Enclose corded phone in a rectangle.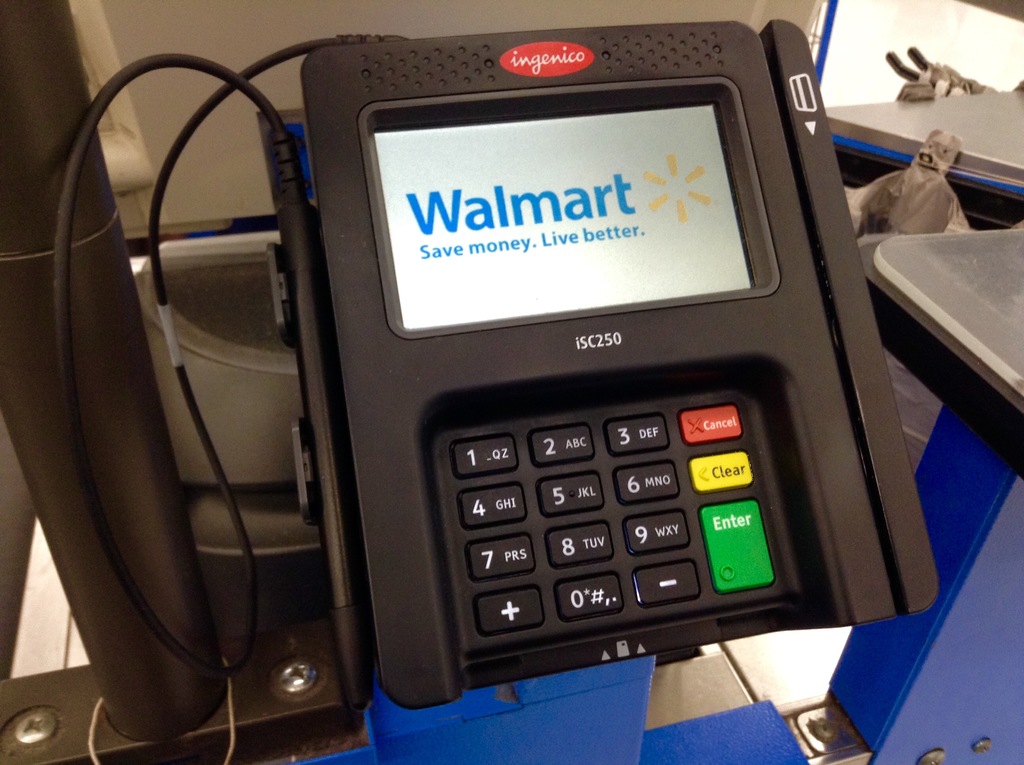
<region>94, 23, 931, 718</region>.
